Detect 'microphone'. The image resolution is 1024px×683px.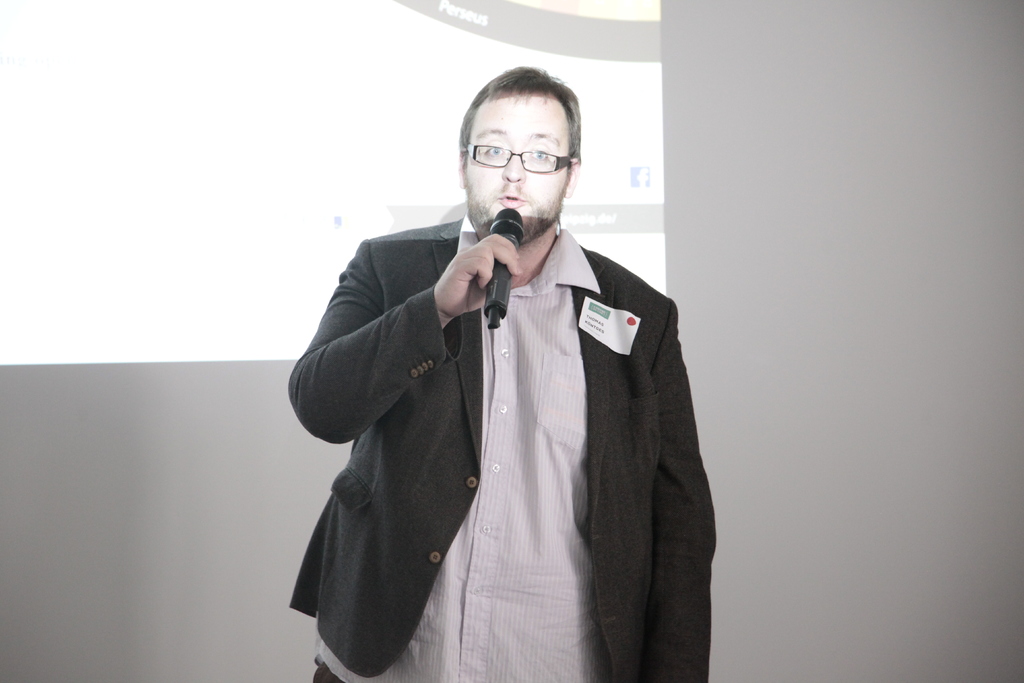
x1=486 y1=208 x2=524 y2=325.
